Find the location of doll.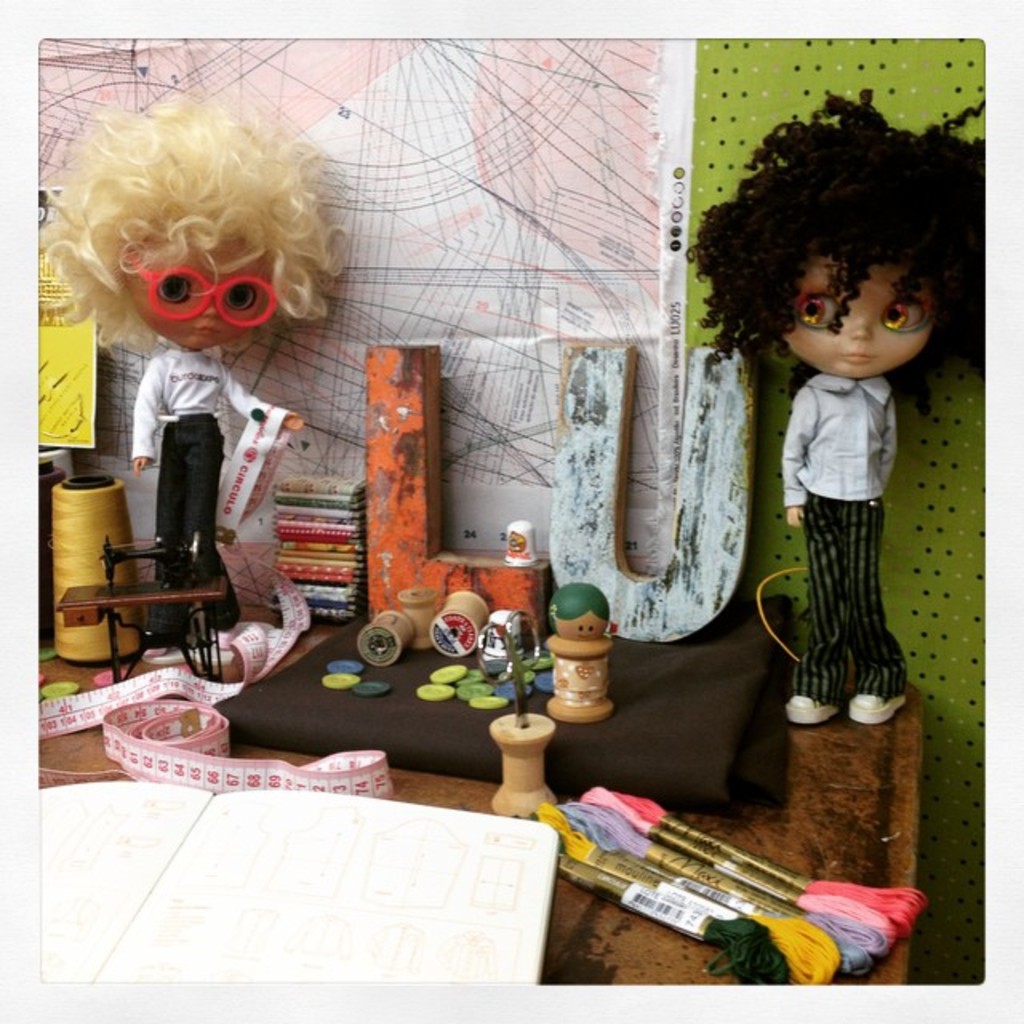
Location: 702,126,970,774.
